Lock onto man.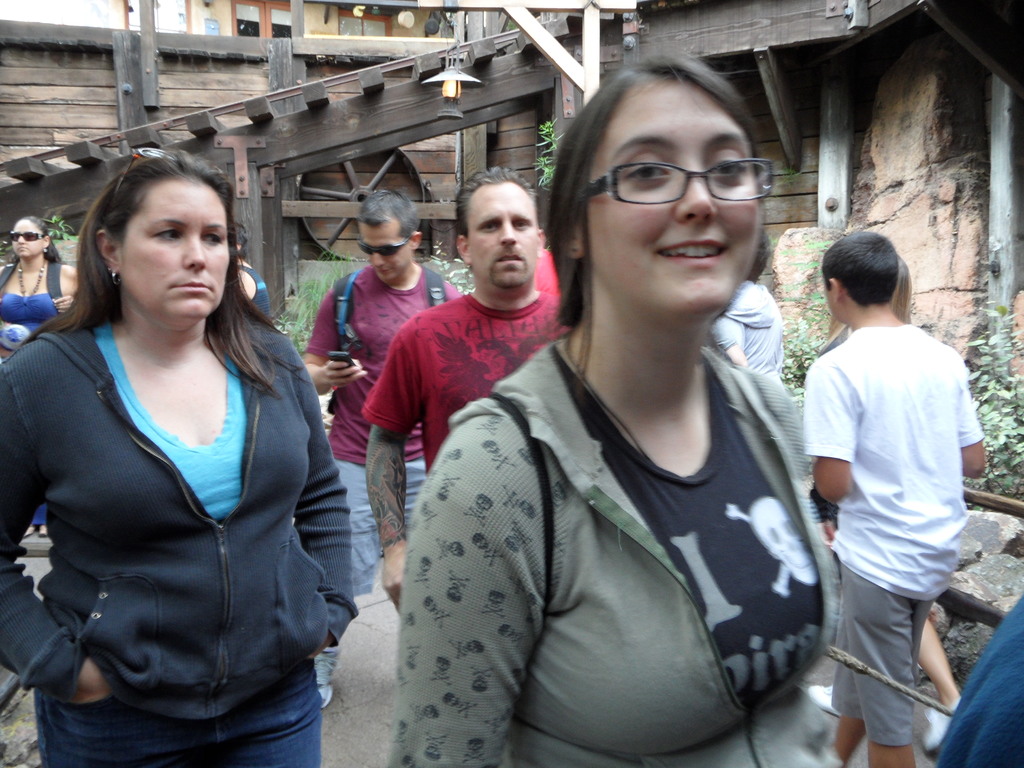
Locked: (360, 163, 568, 627).
